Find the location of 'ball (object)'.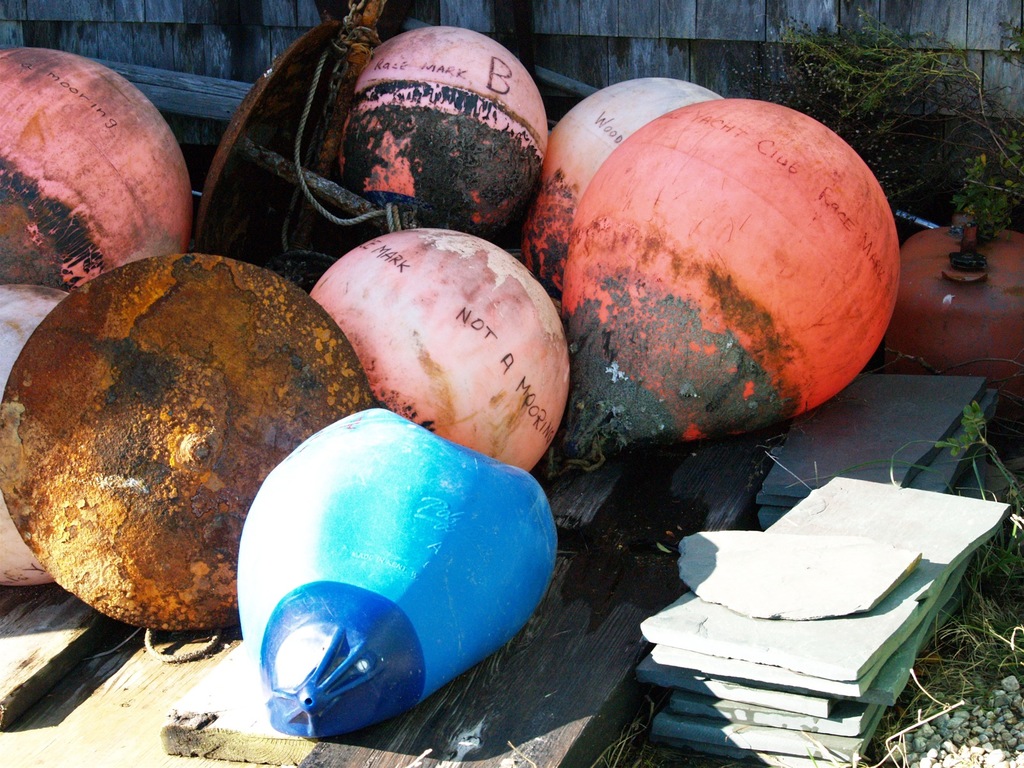
Location: (313,230,566,479).
